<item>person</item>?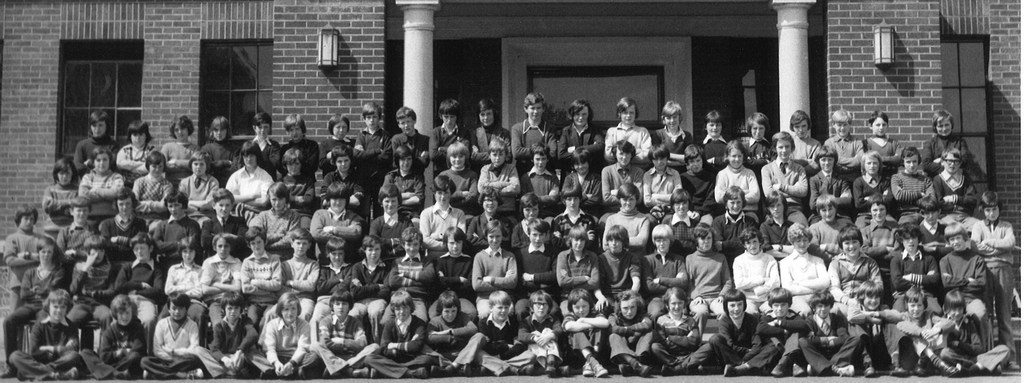
284, 232, 316, 297
